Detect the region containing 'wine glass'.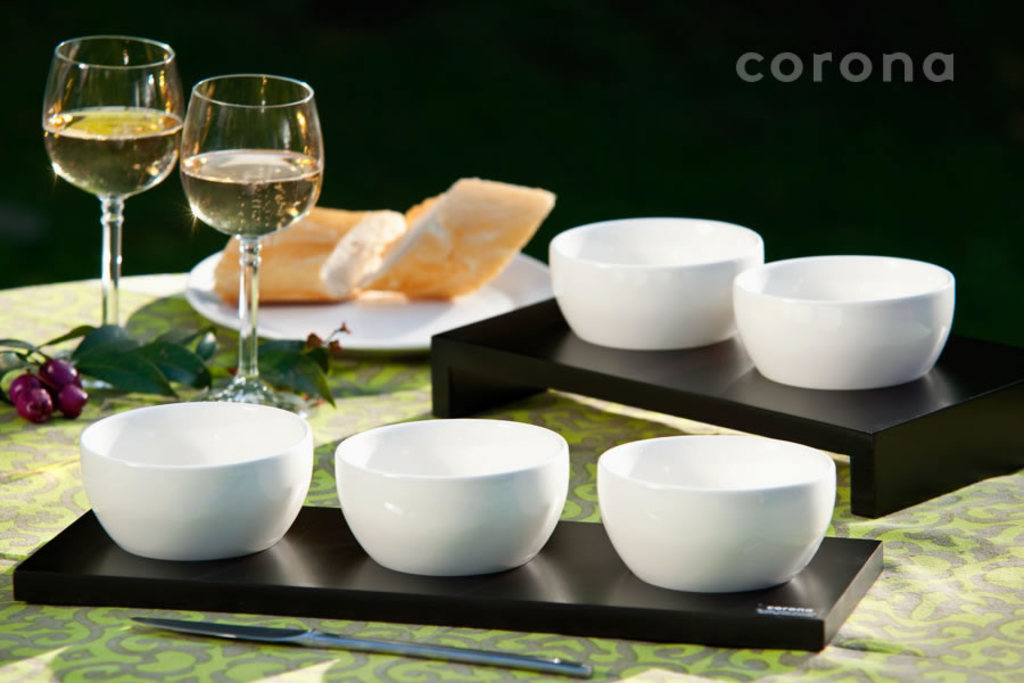
region(177, 68, 322, 419).
